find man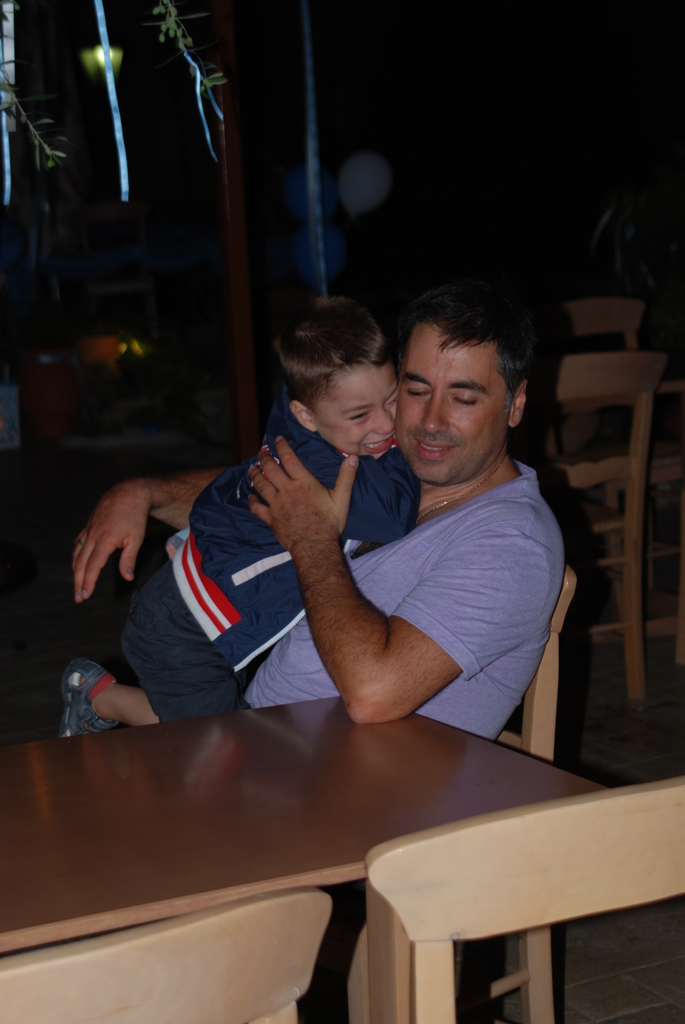
detection(116, 322, 498, 761)
